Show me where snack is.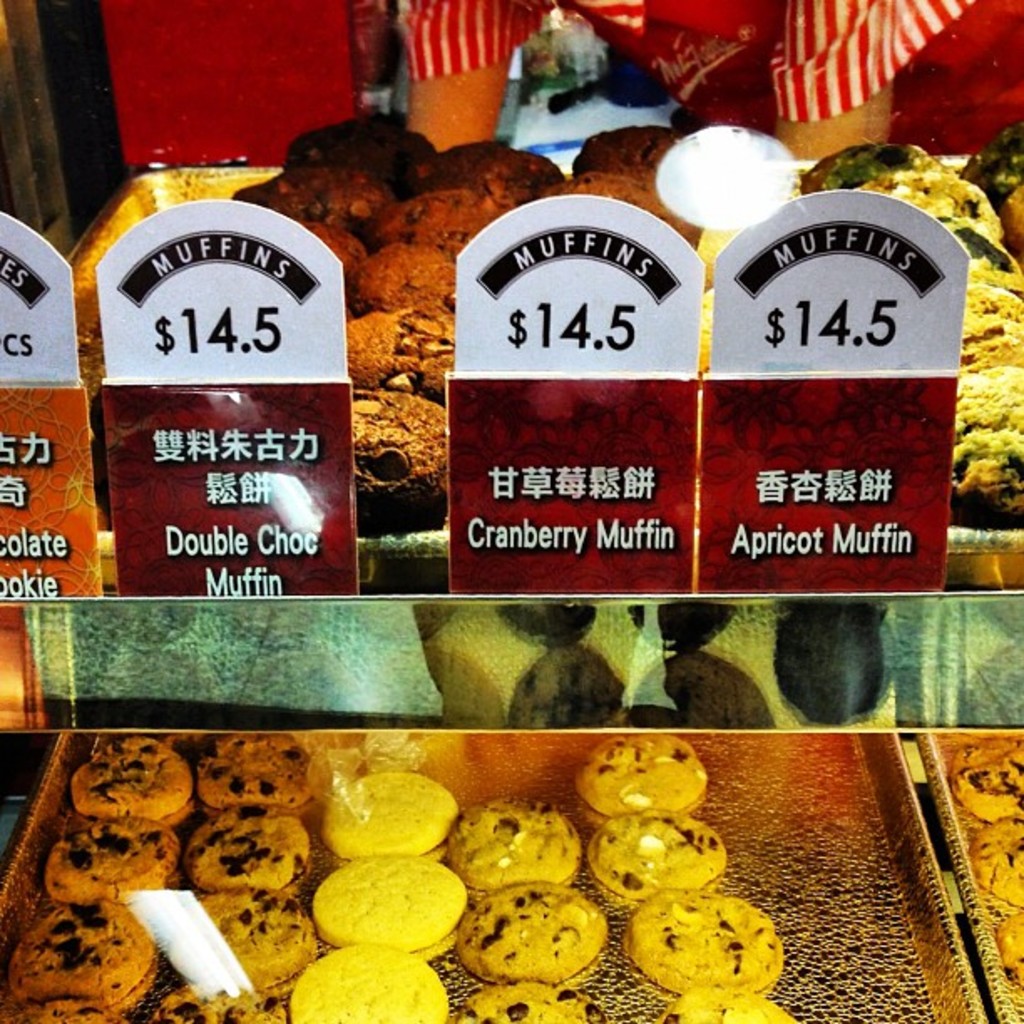
snack is at bbox=(646, 979, 796, 1022).
